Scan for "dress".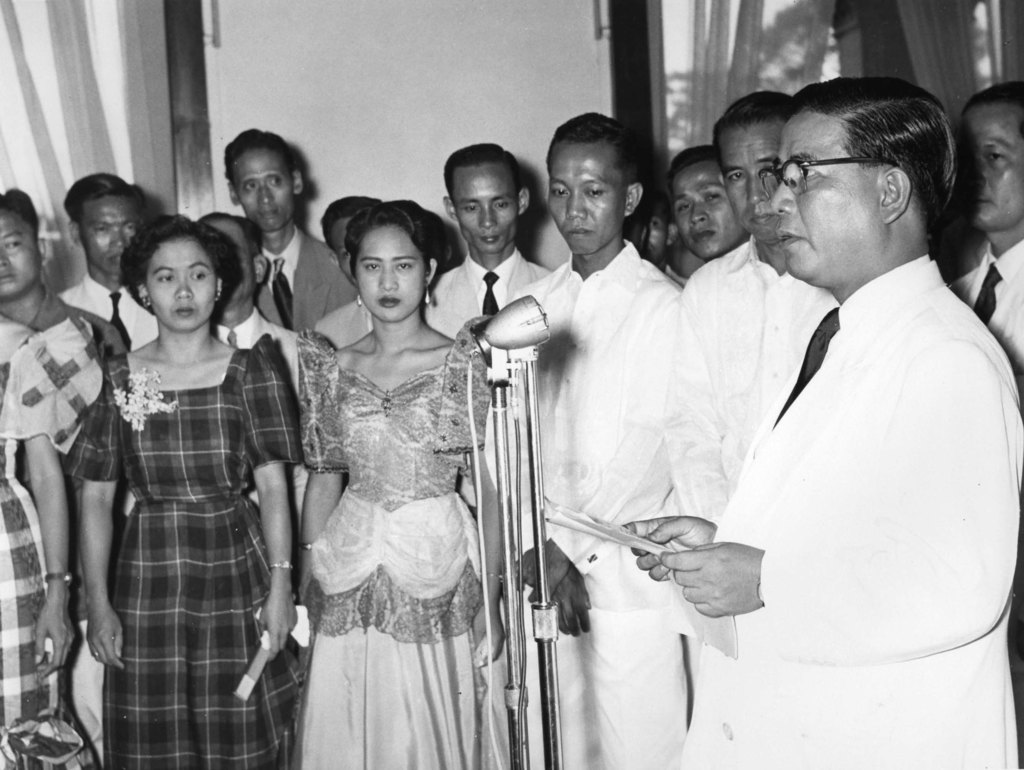
Scan result: left=298, top=316, right=513, bottom=769.
